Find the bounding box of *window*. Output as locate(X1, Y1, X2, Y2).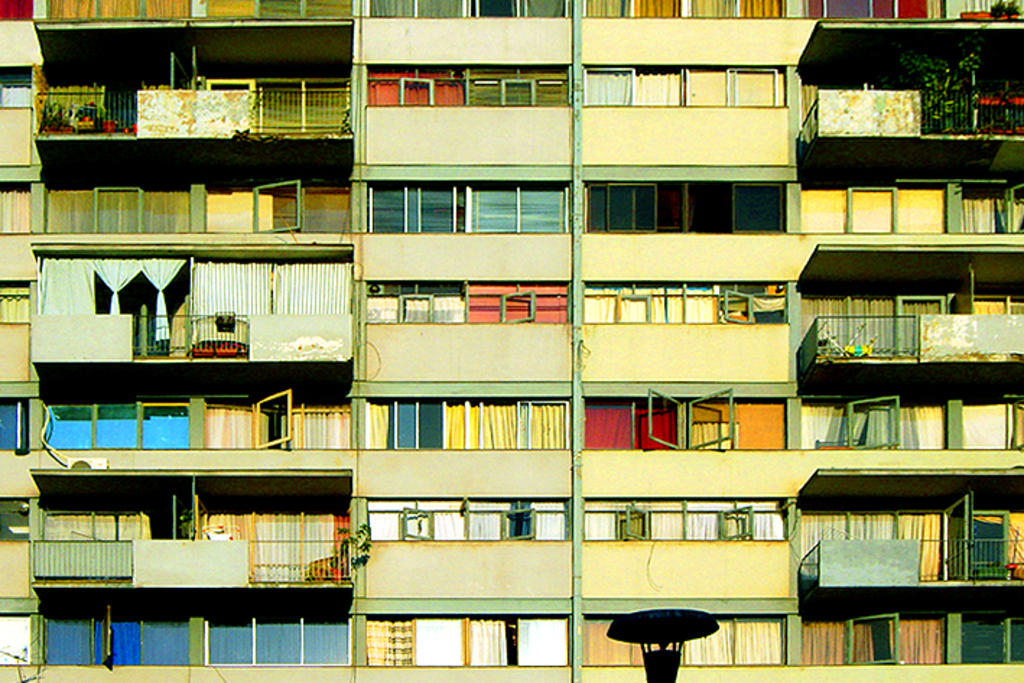
locate(36, 0, 361, 22).
